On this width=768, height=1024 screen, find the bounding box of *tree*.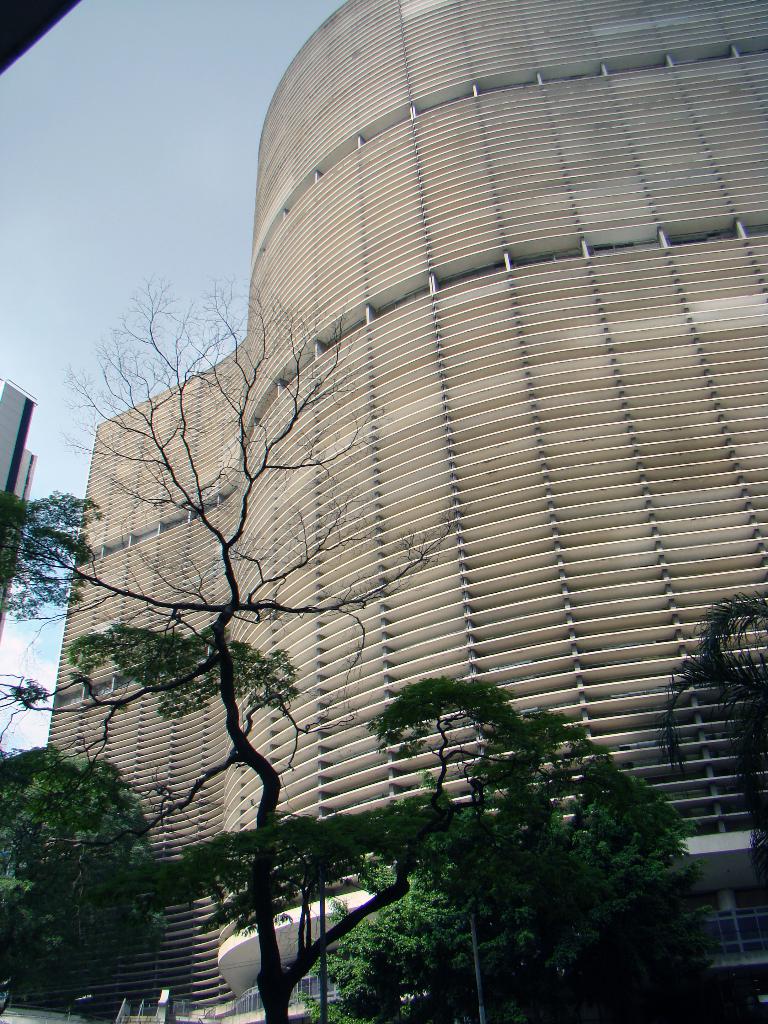
Bounding box: (left=0, top=281, right=473, bottom=1023).
